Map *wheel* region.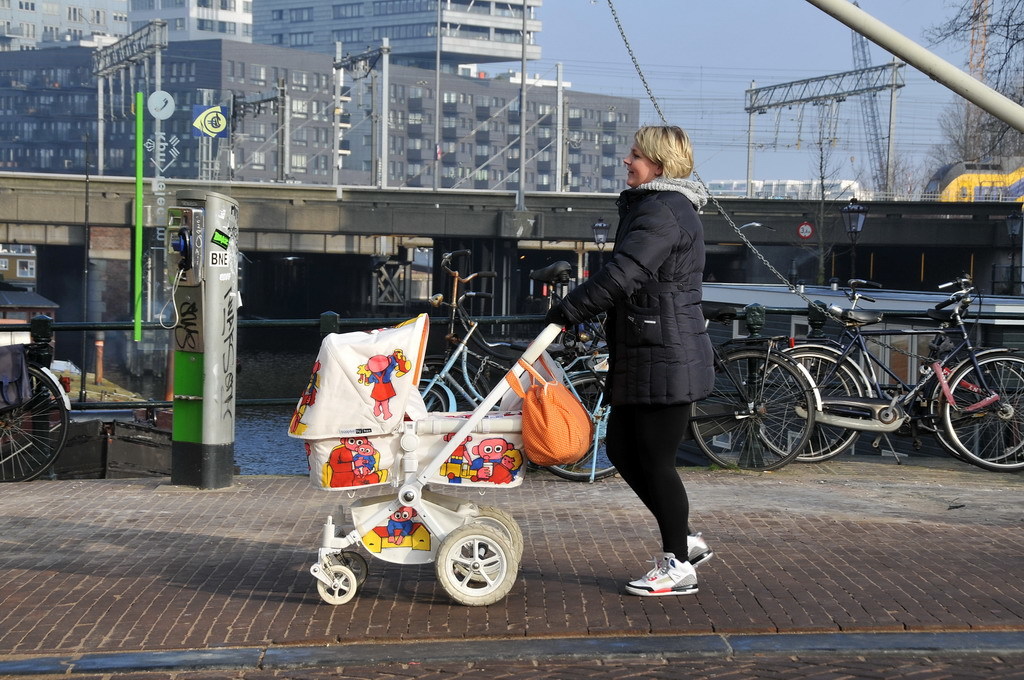
Mapped to (324, 575, 360, 602).
